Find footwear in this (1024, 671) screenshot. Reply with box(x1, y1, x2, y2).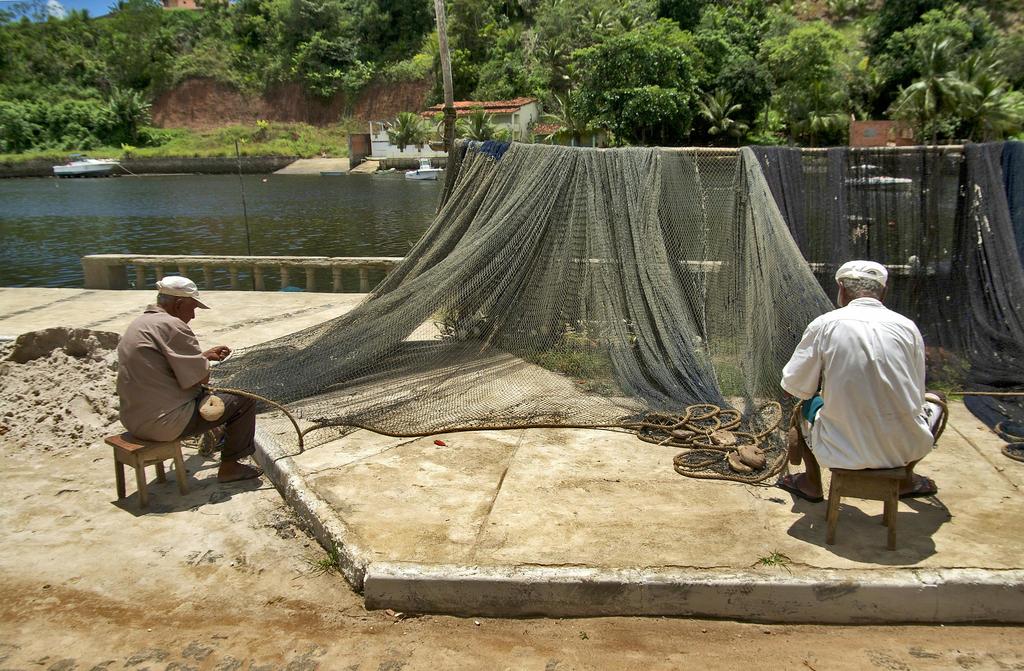
box(899, 476, 939, 503).
